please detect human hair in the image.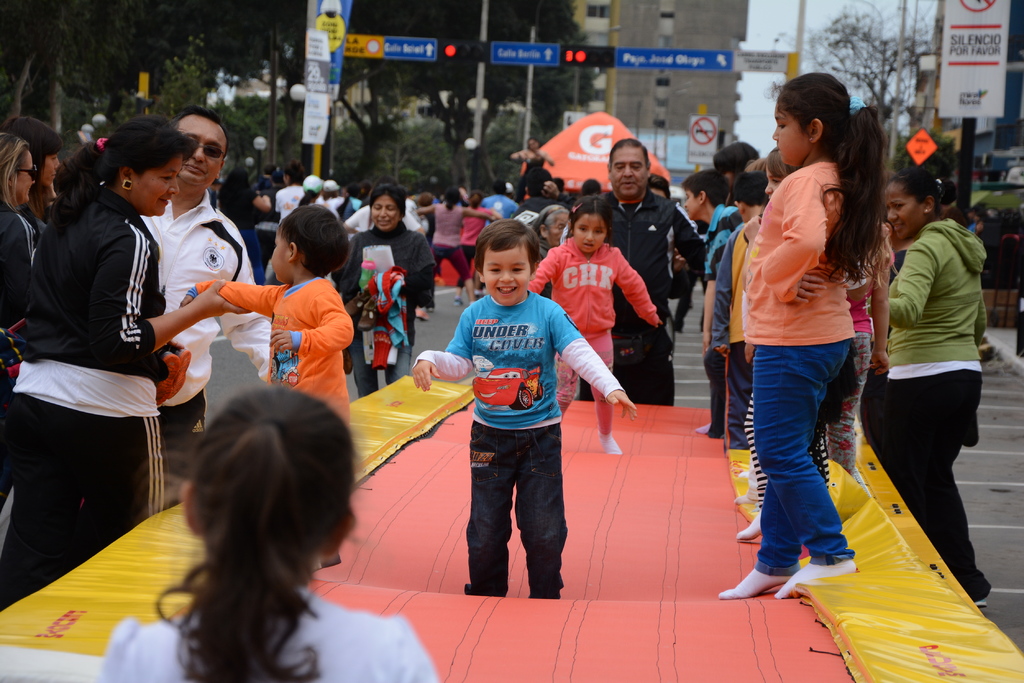
<bbox>764, 71, 891, 285</bbox>.
